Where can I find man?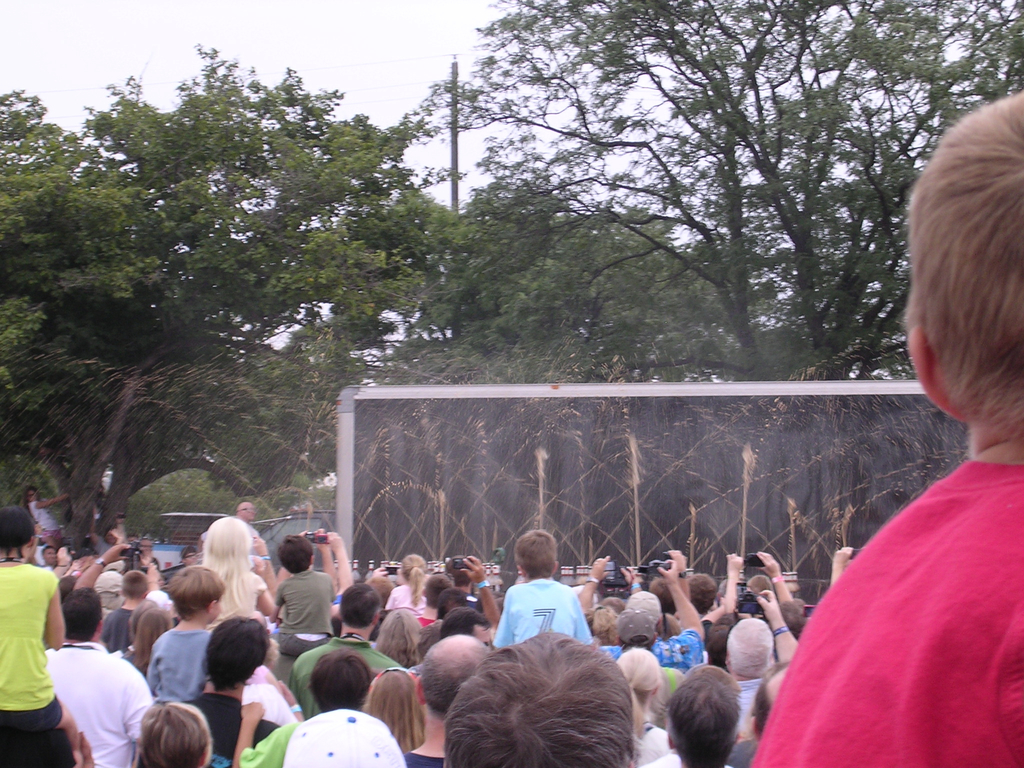
You can find it at box=[433, 550, 488, 615].
